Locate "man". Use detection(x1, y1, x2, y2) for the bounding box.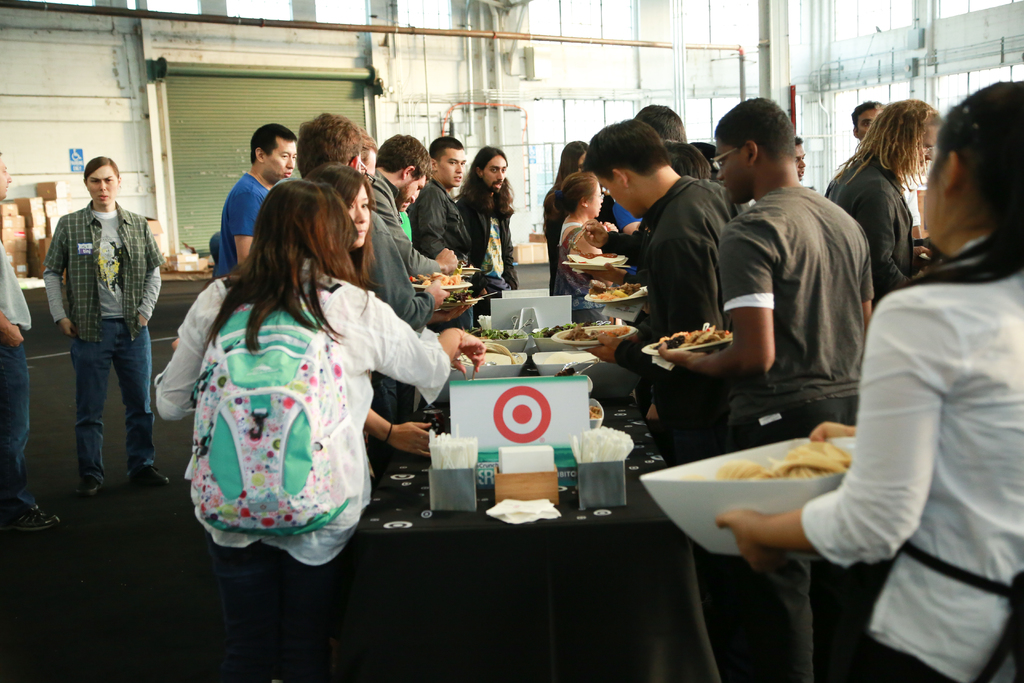
detection(365, 136, 459, 342).
